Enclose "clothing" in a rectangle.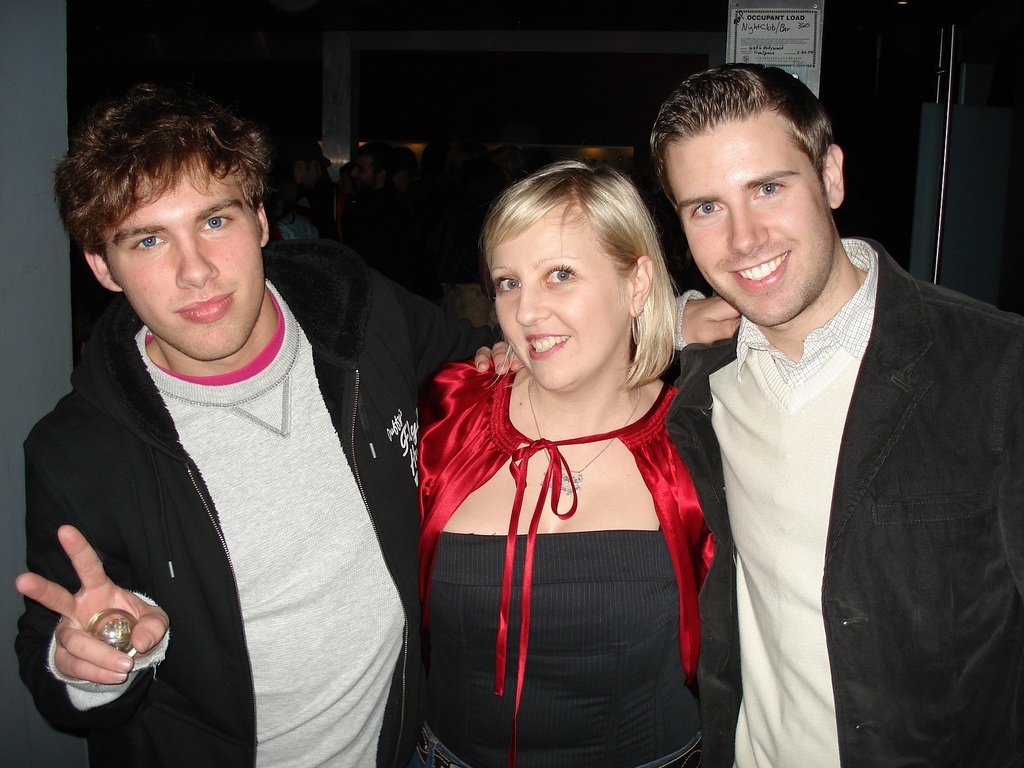
<box>399,352,721,767</box>.
